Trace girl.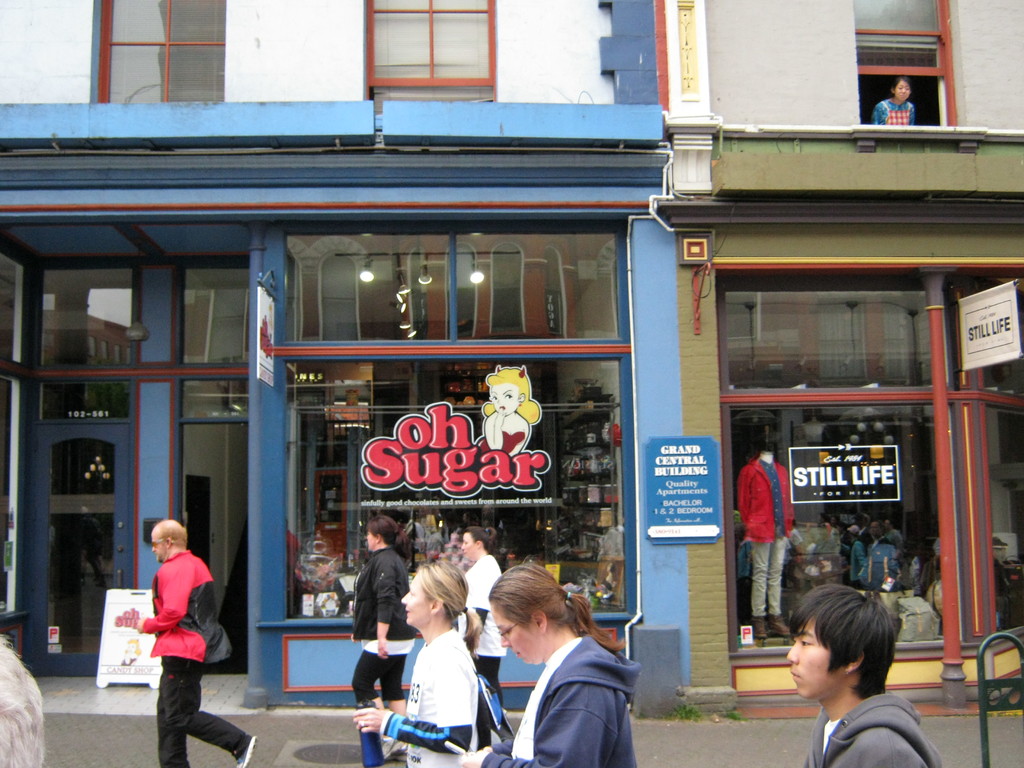
Traced to [left=358, top=561, right=476, bottom=767].
